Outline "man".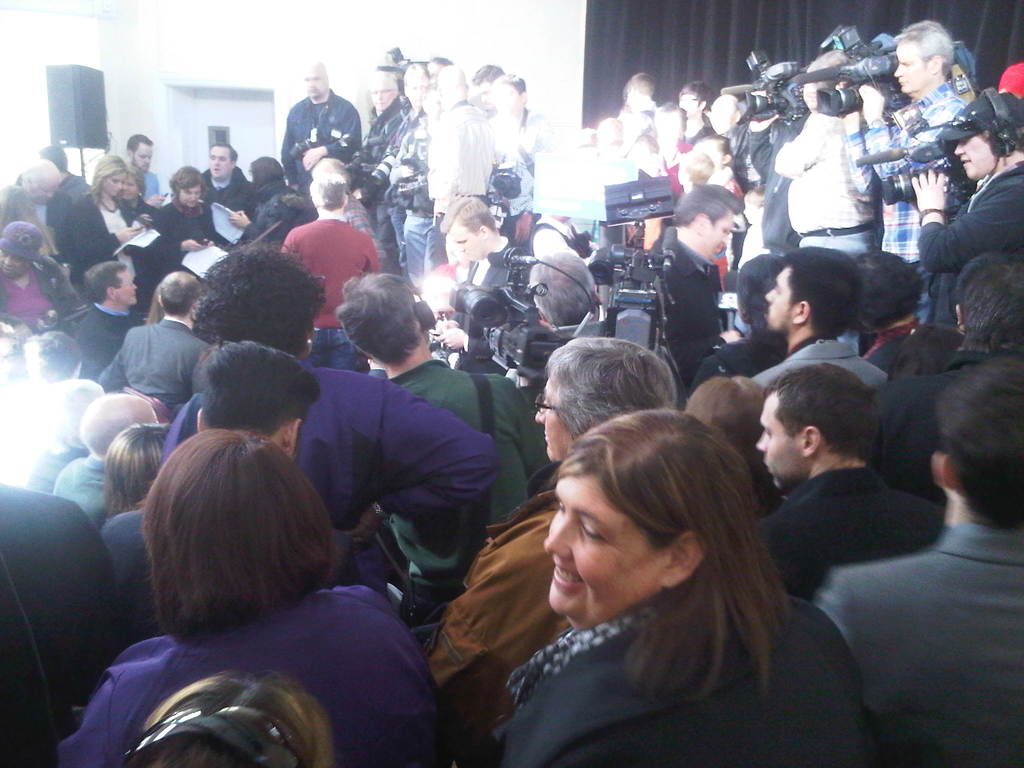
Outline: [487, 74, 553, 259].
